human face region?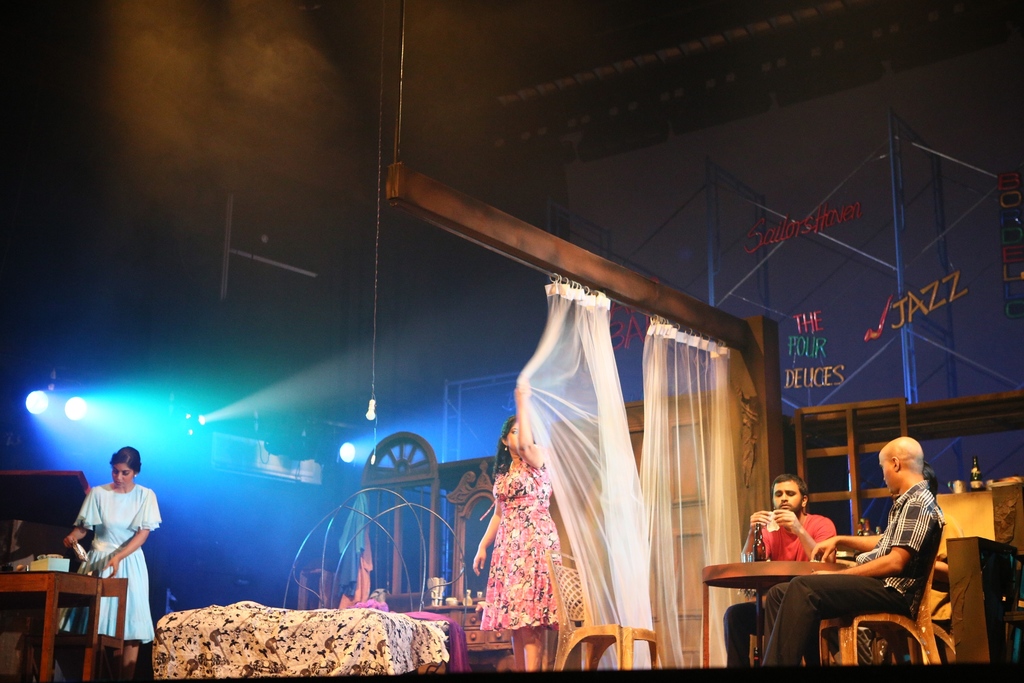
[505, 420, 532, 453]
